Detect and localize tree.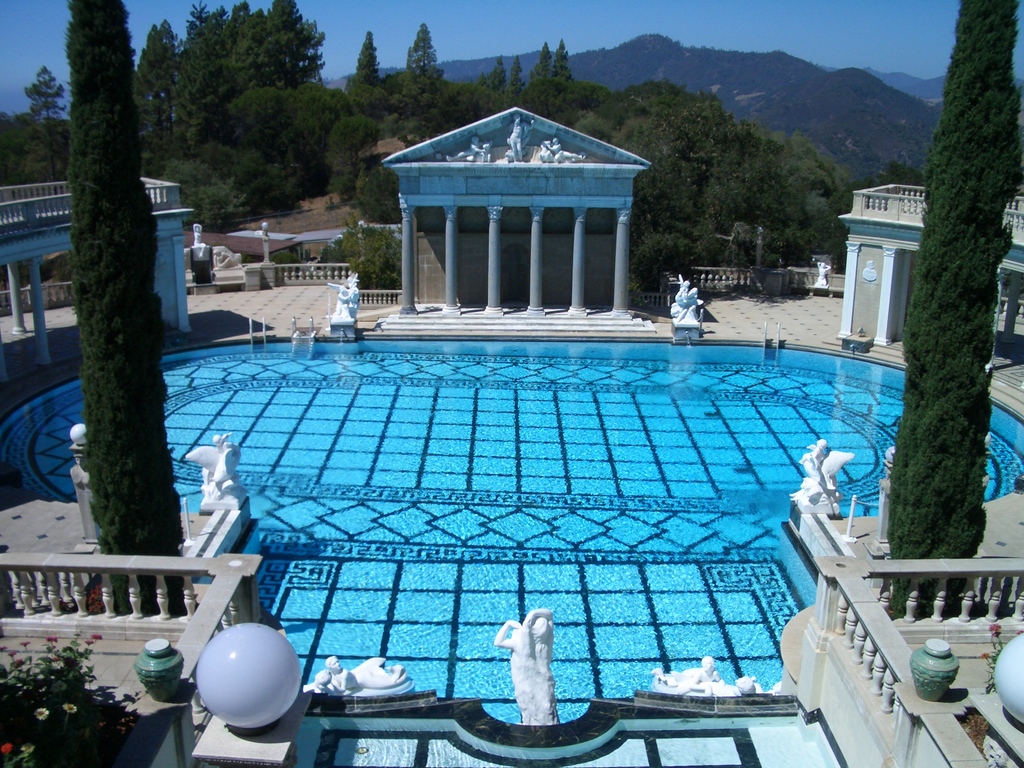
Localized at locate(531, 42, 557, 92).
